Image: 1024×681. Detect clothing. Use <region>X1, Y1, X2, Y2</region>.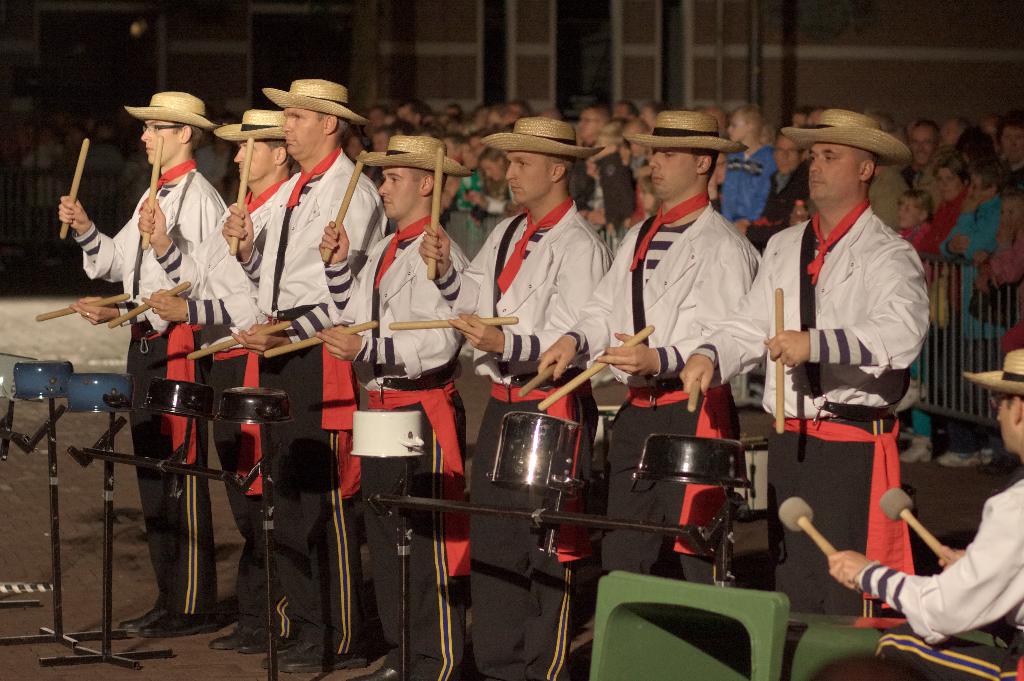
<region>724, 142, 772, 216</region>.
